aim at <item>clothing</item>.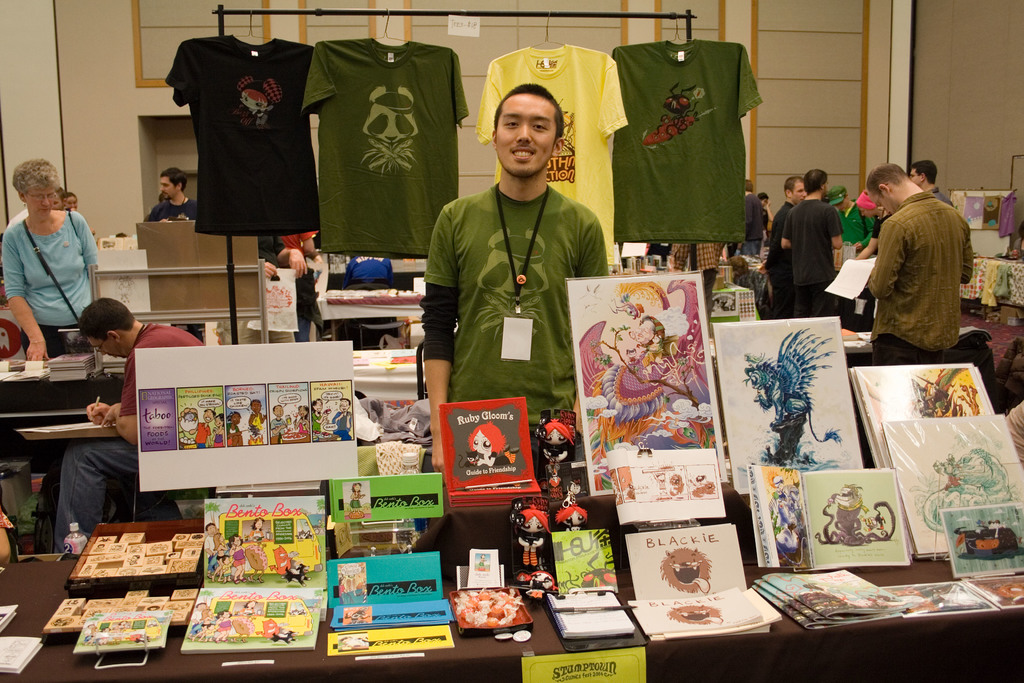
Aimed at bbox(246, 409, 263, 436).
